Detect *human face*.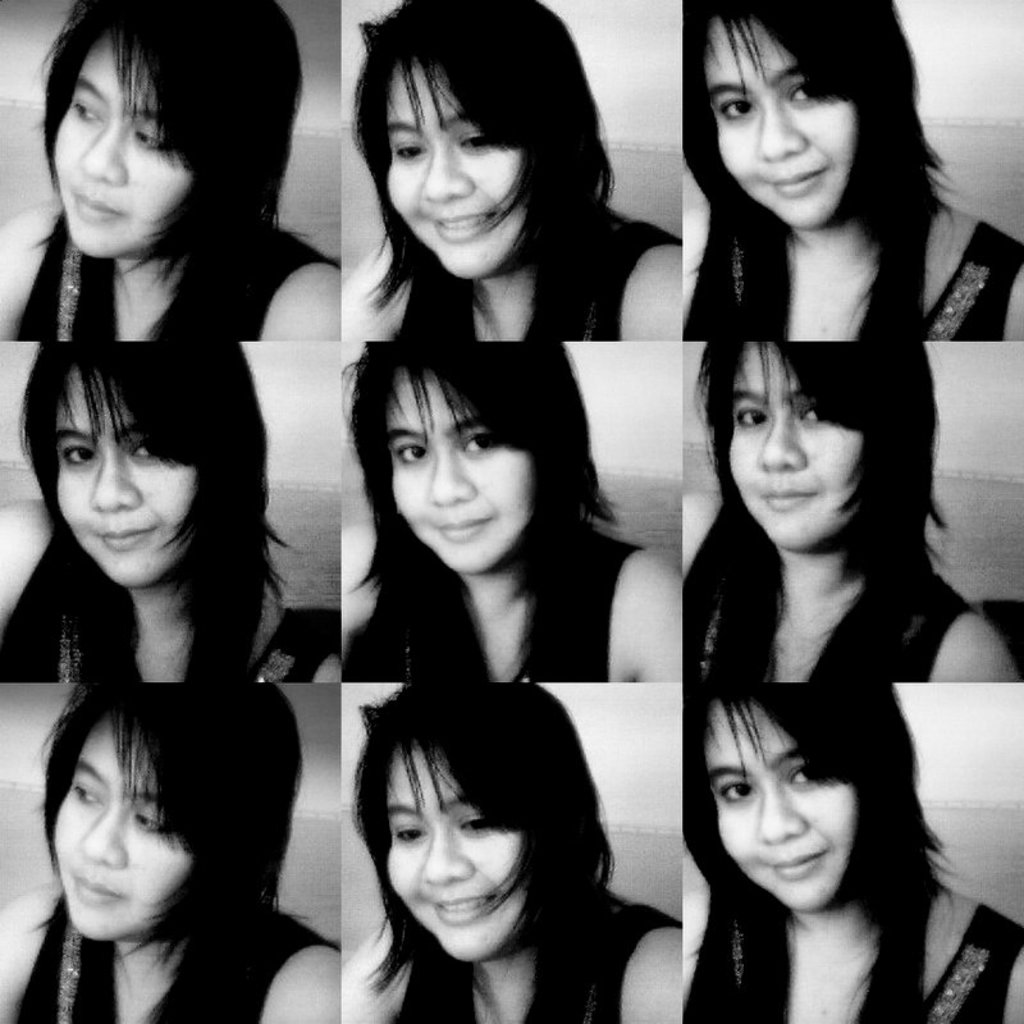
Detected at bbox=[712, 12, 855, 233].
